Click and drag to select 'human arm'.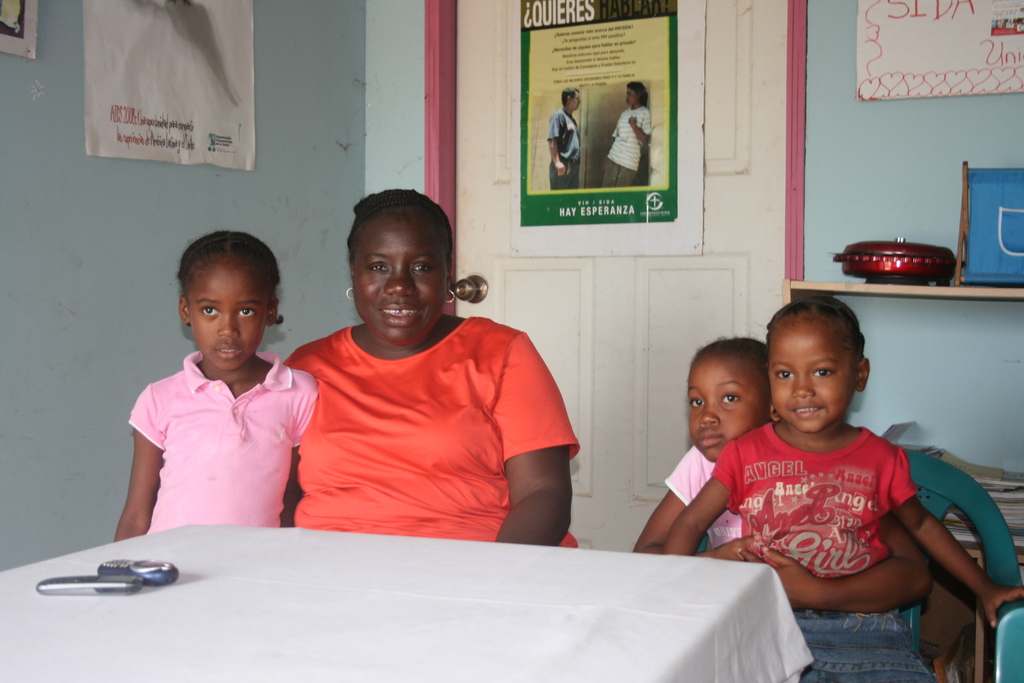
Selection: [636, 456, 765, 562].
